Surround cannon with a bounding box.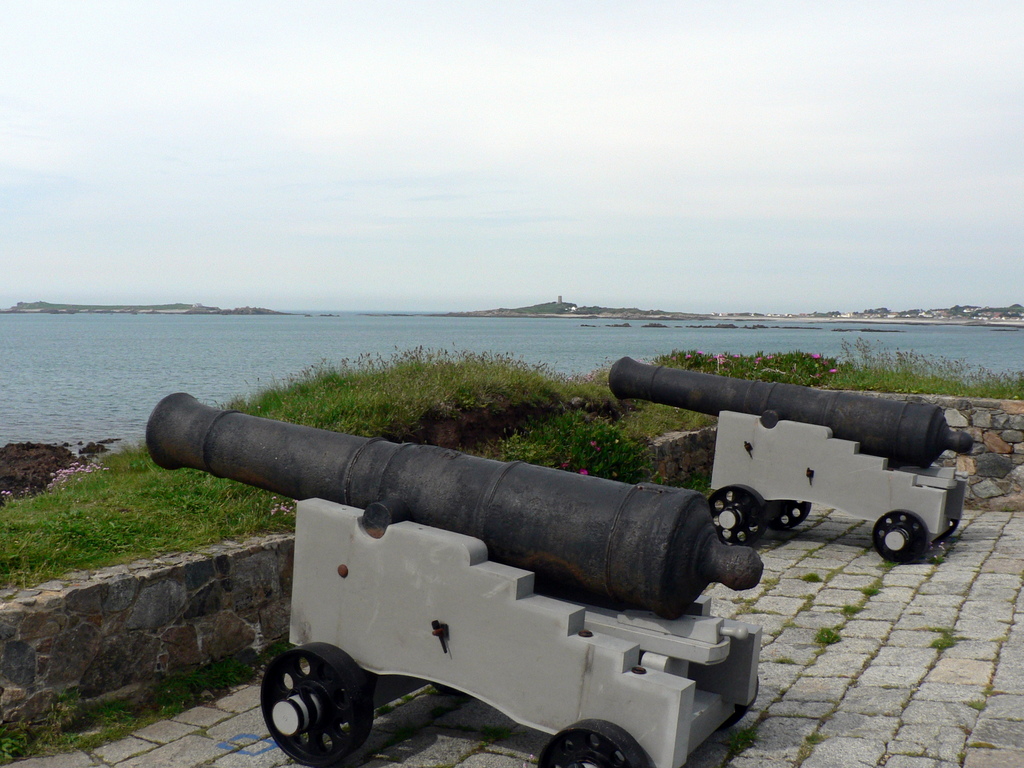
BBox(609, 351, 977, 563).
